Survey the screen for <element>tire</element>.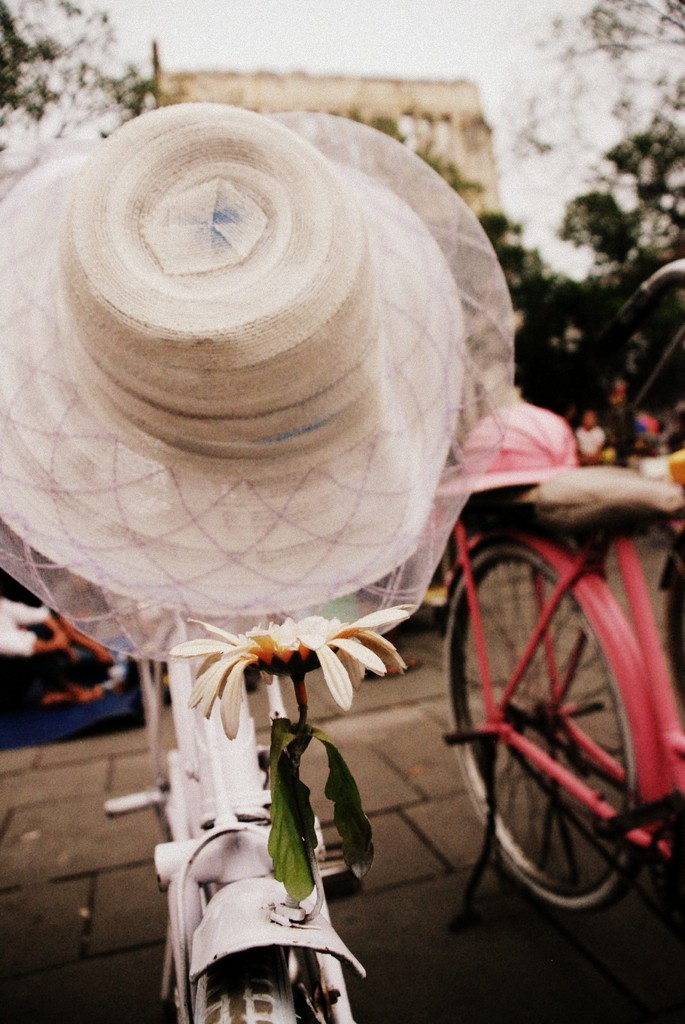
Survey found: bbox(659, 539, 681, 742).
